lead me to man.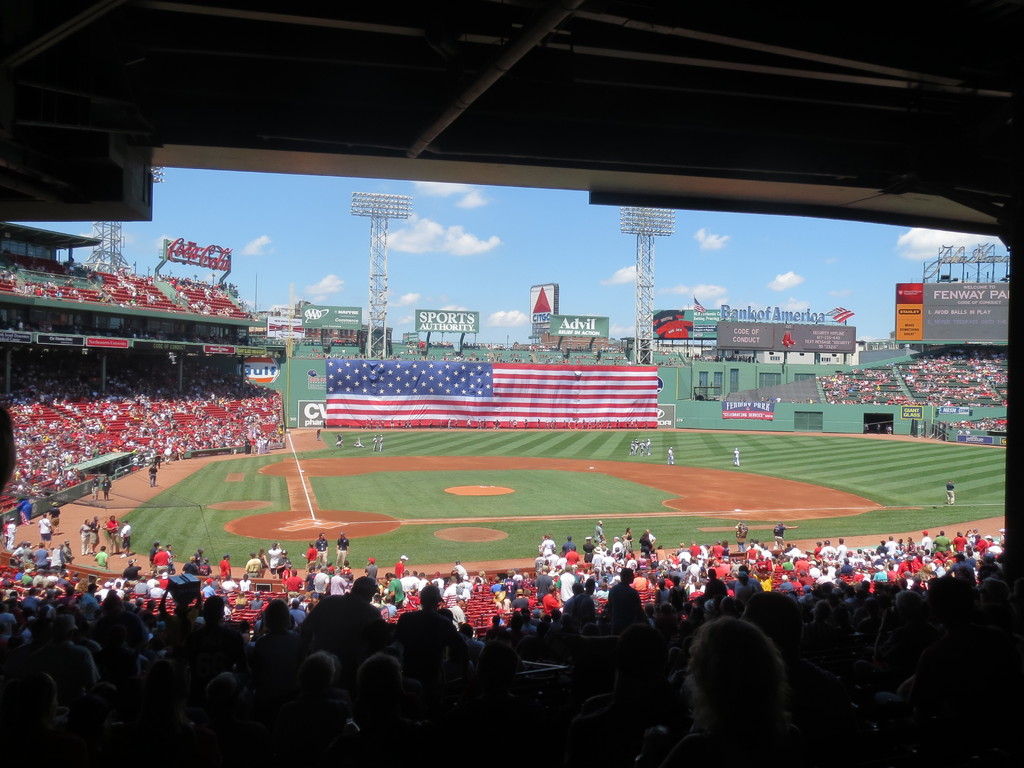
Lead to Rect(194, 547, 204, 565).
